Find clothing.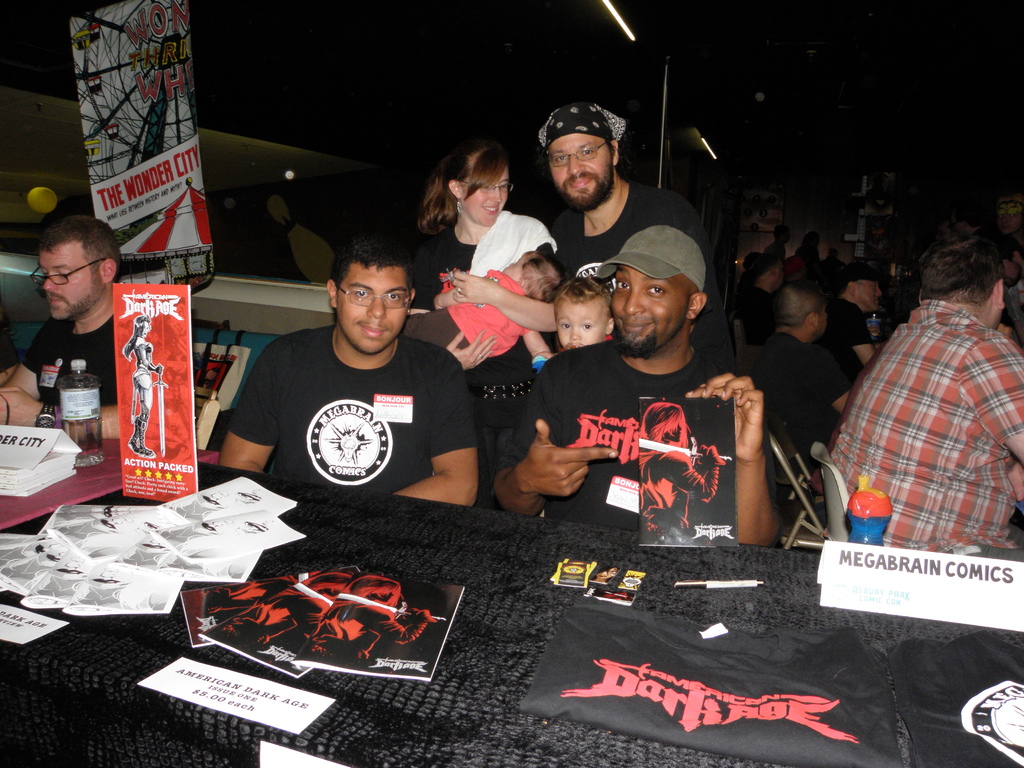
<box>640,450,724,542</box>.
